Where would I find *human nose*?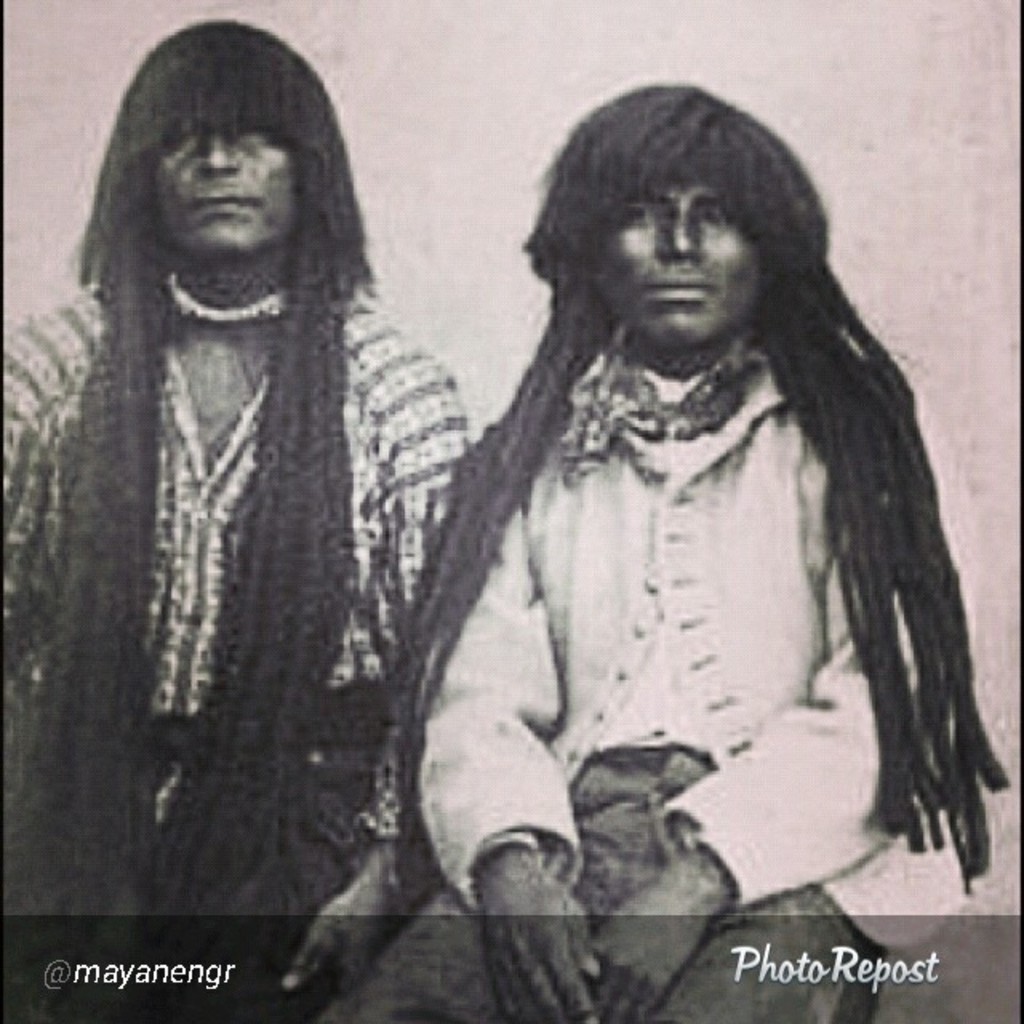
At x1=205 y1=120 x2=232 y2=176.
